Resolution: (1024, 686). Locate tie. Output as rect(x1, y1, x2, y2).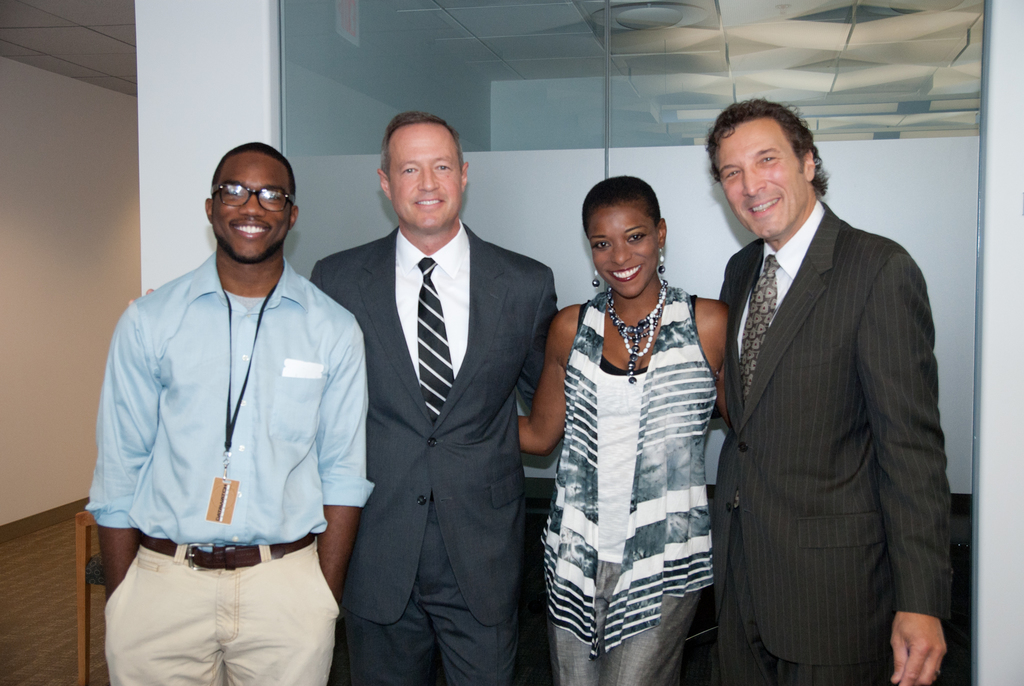
rect(419, 256, 456, 427).
